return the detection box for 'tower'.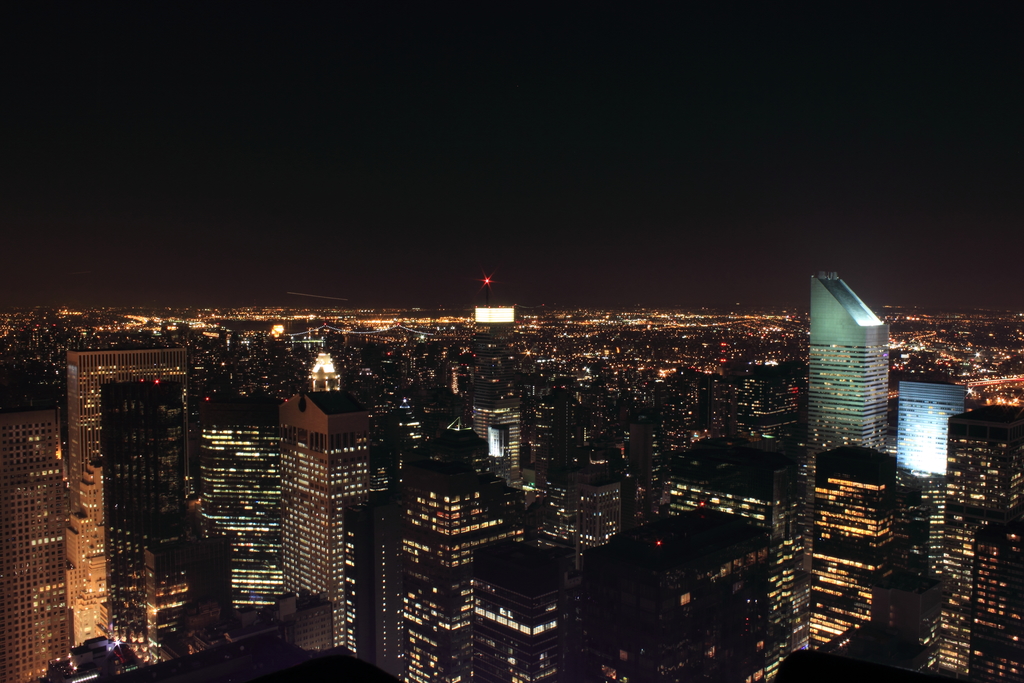
<box>804,255,911,494</box>.
